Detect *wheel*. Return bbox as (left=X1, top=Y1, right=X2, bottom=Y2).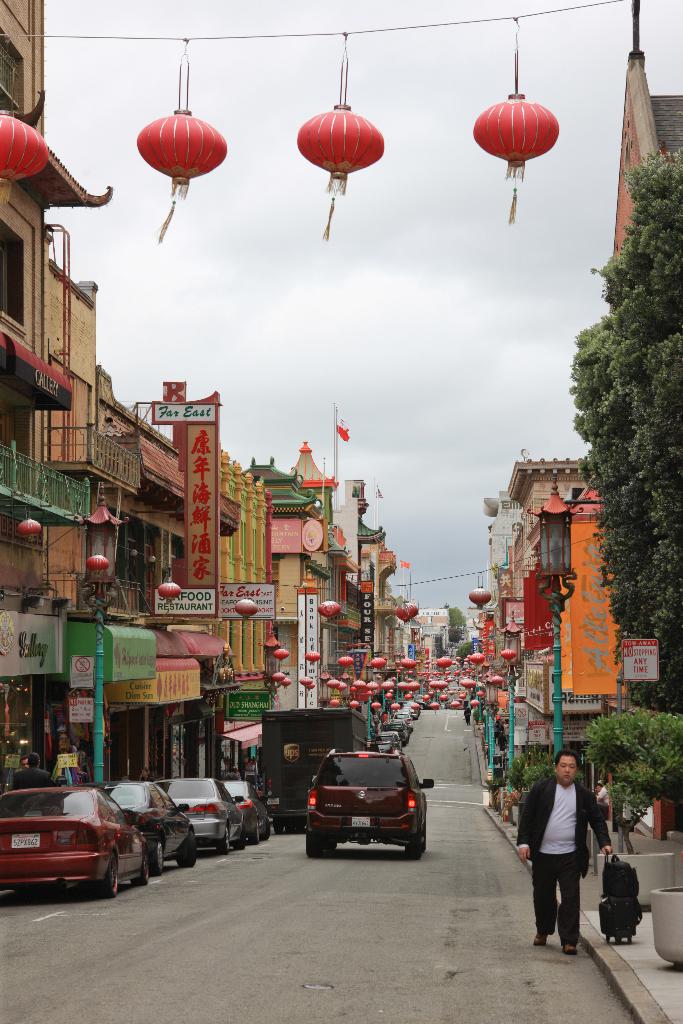
(left=176, top=830, right=199, bottom=867).
